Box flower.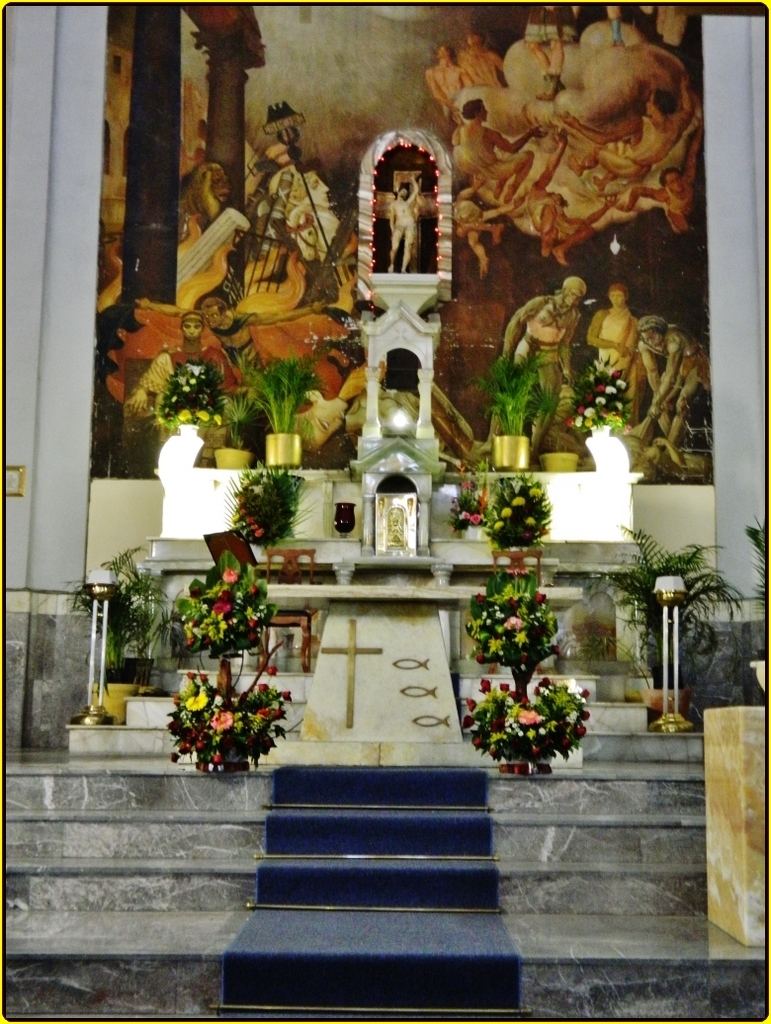
bbox(214, 754, 222, 761).
